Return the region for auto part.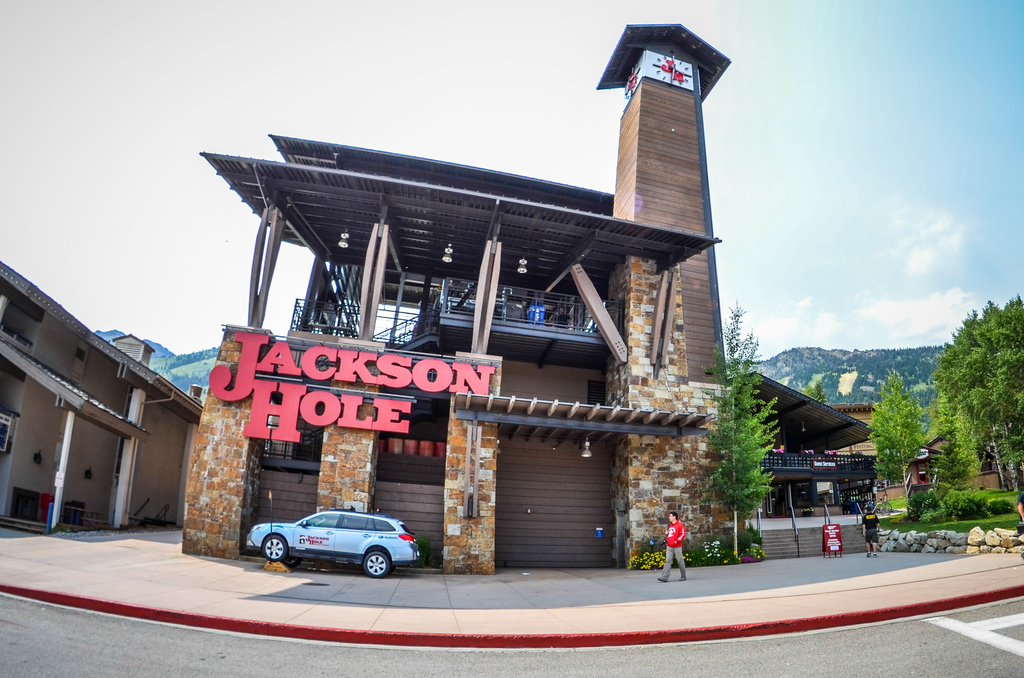
(374,513,408,535).
